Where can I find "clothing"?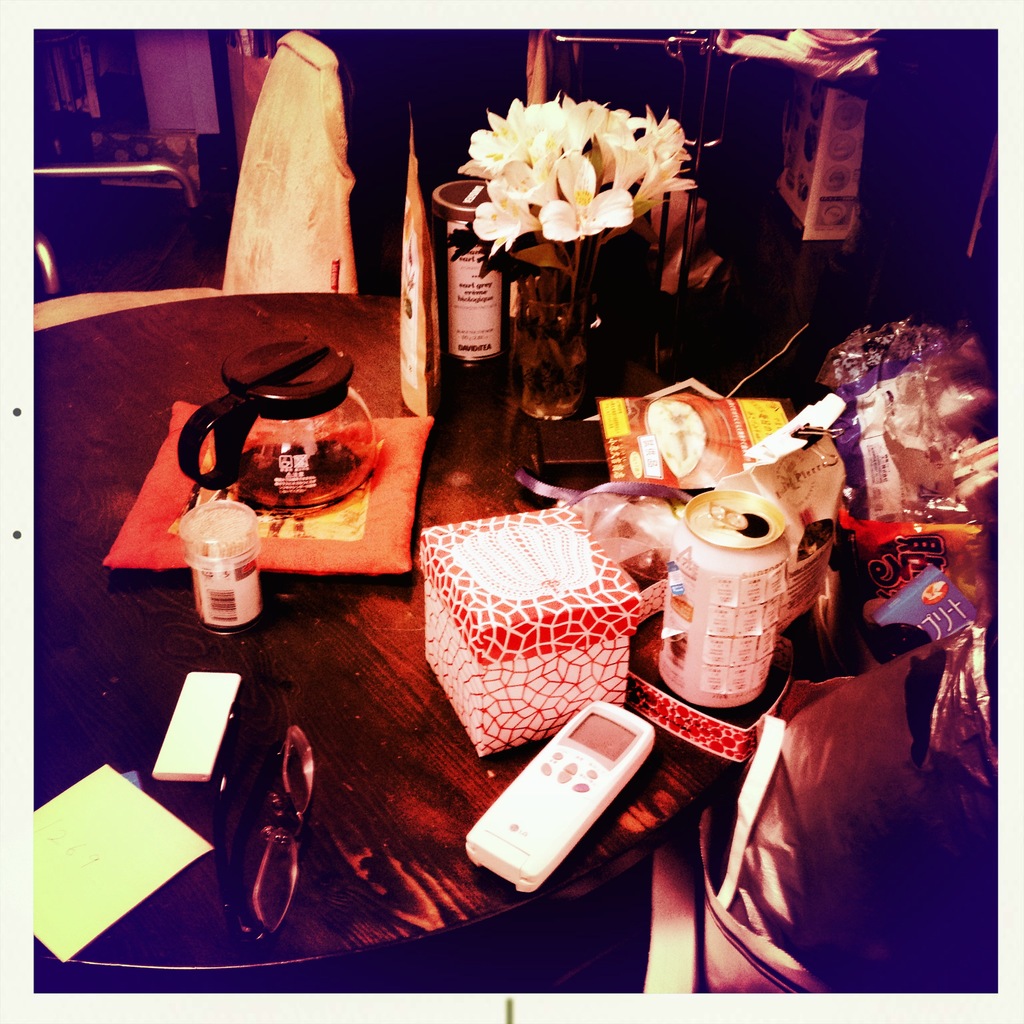
You can find it at 721/570/989/961.
